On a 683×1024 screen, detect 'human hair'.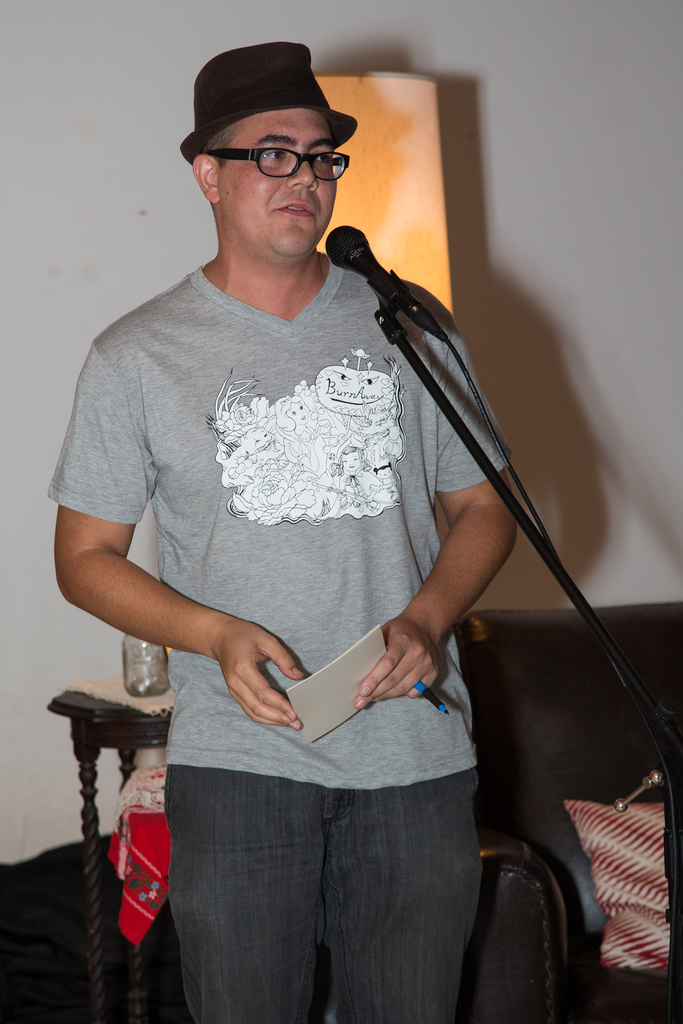
<box>204,114,240,168</box>.
